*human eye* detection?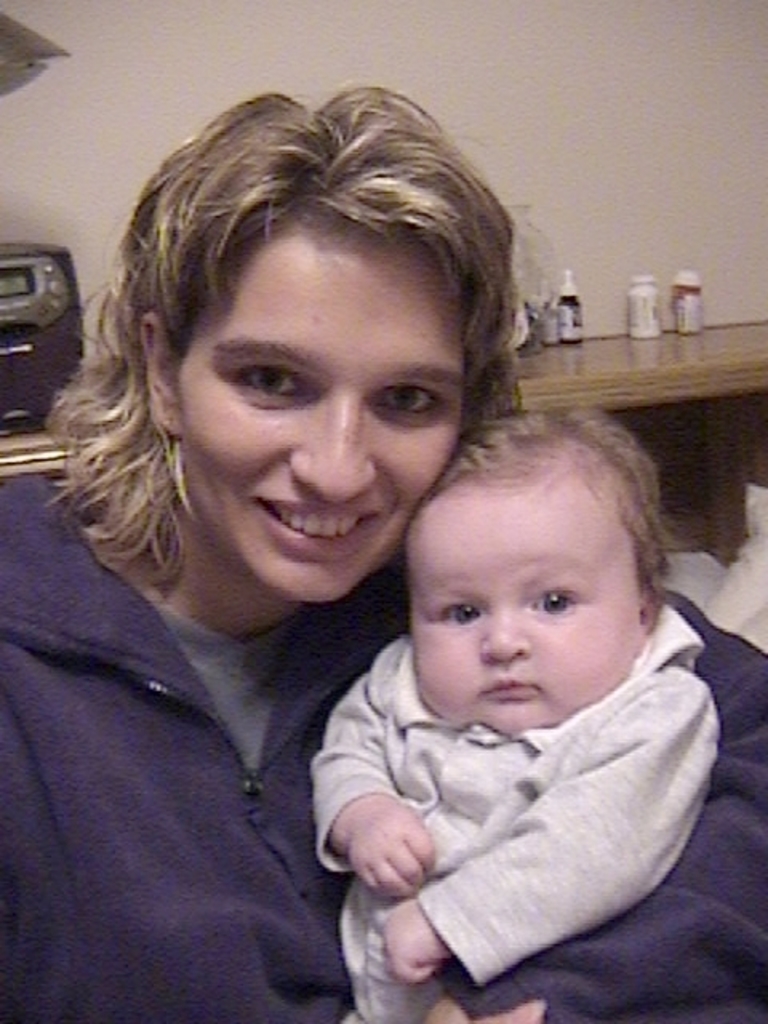
[432,597,483,629]
